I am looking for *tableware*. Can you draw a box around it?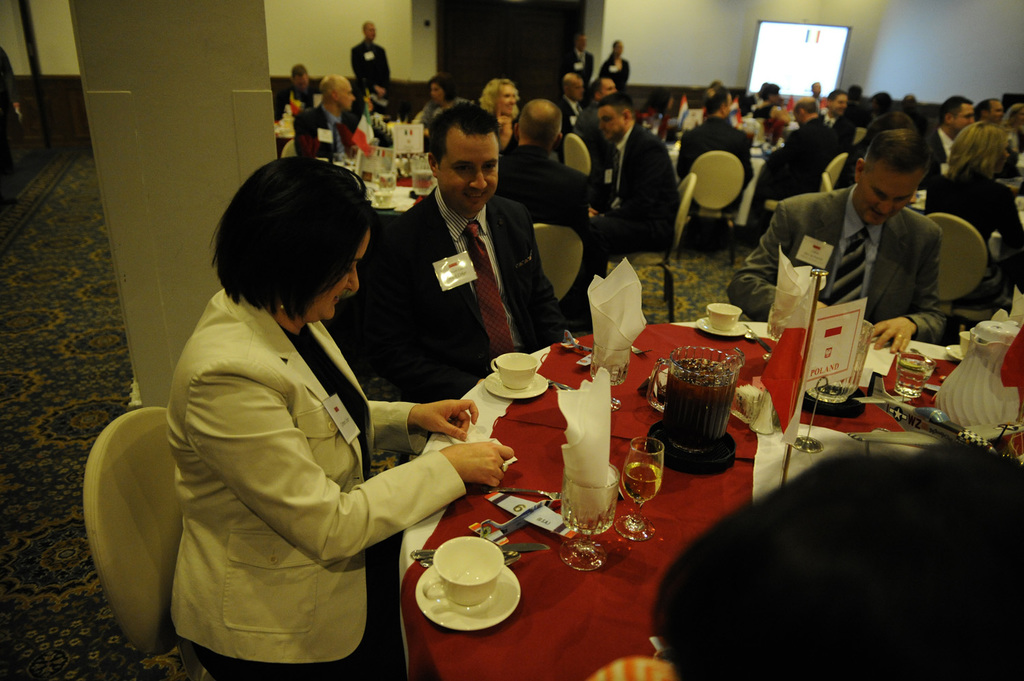
Sure, the bounding box is x1=649, y1=342, x2=744, y2=481.
